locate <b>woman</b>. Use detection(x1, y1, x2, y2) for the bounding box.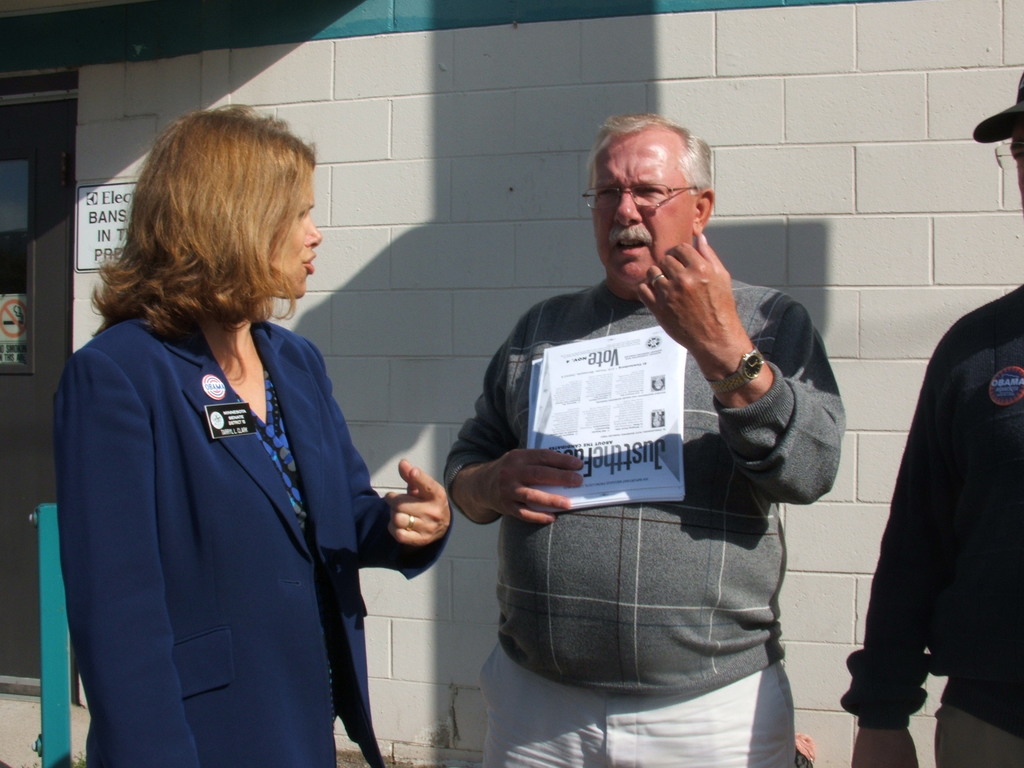
detection(55, 112, 410, 759).
